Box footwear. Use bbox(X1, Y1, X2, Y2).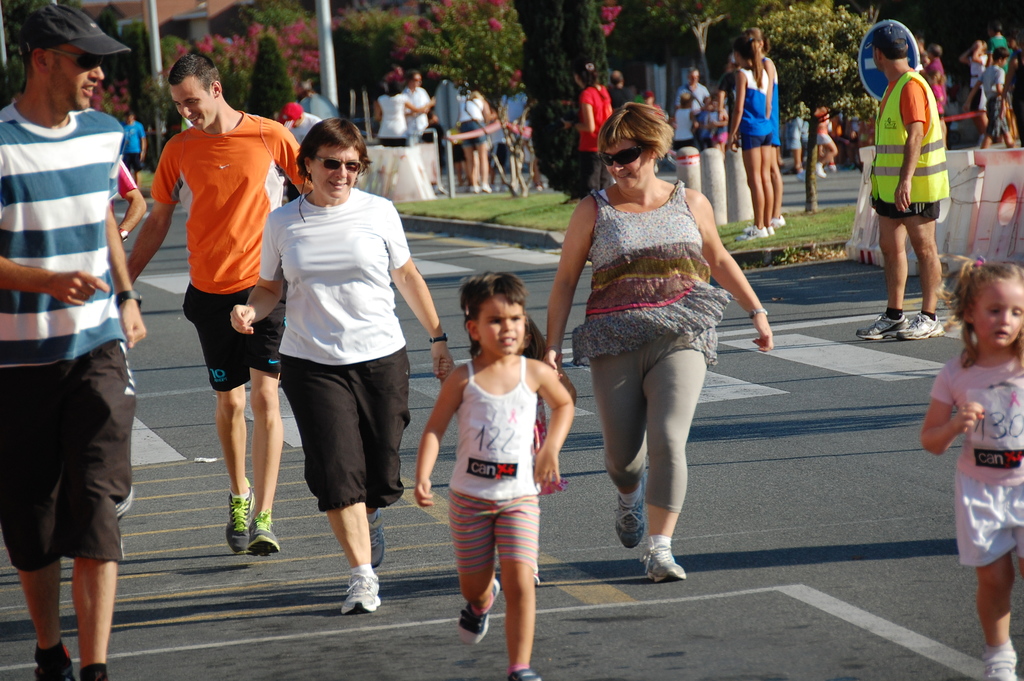
bbox(468, 181, 476, 194).
